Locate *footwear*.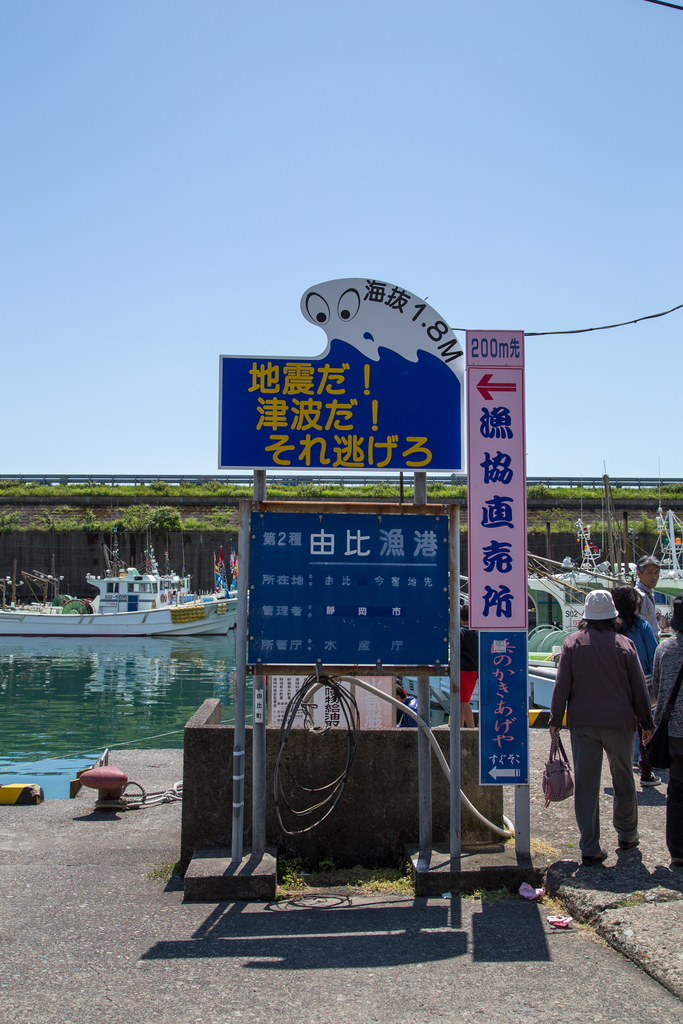
Bounding box: <bbox>637, 769, 663, 787</bbox>.
